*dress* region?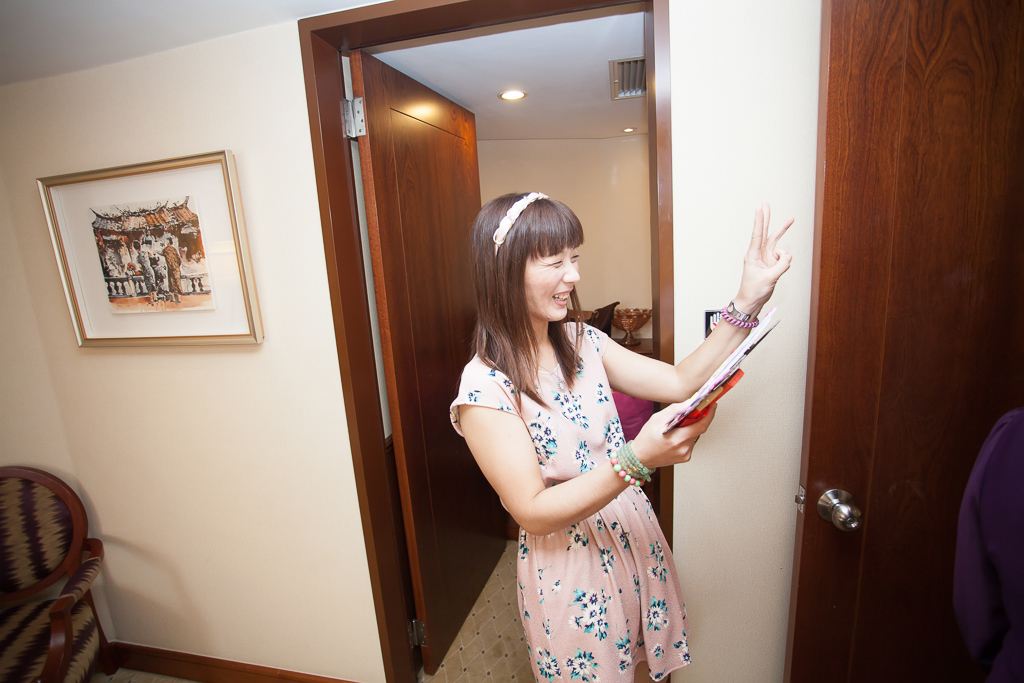
[x1=435, y1=326, x2=688, y2=682]
